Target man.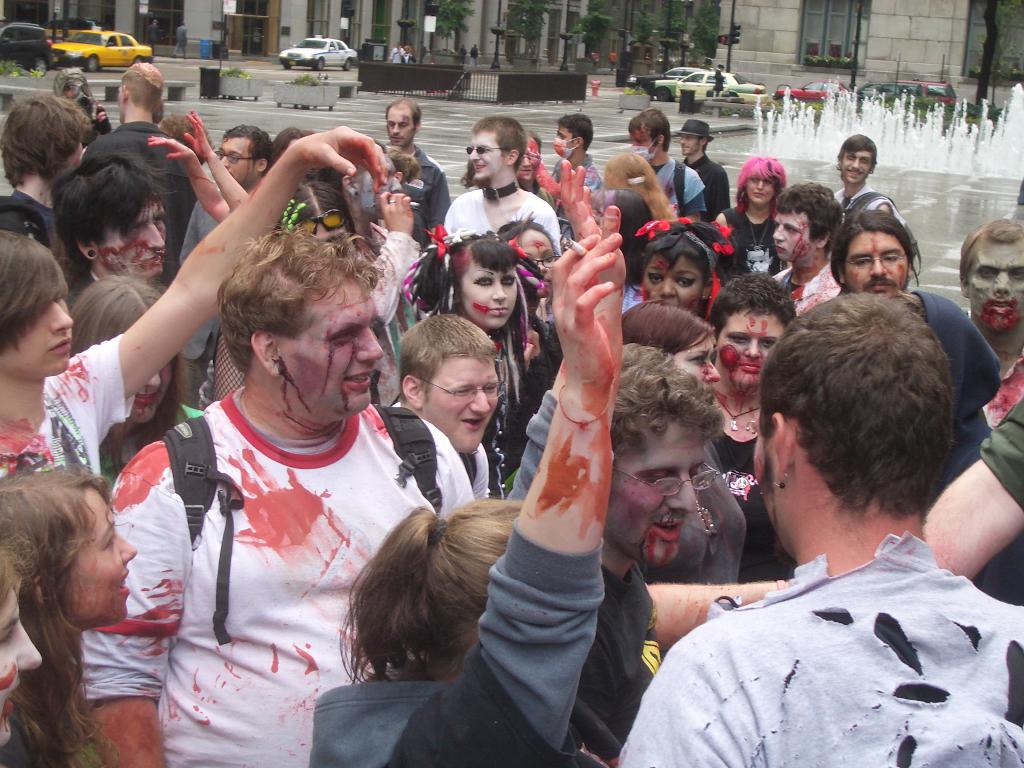
Target region: (642,292,1023,764).
